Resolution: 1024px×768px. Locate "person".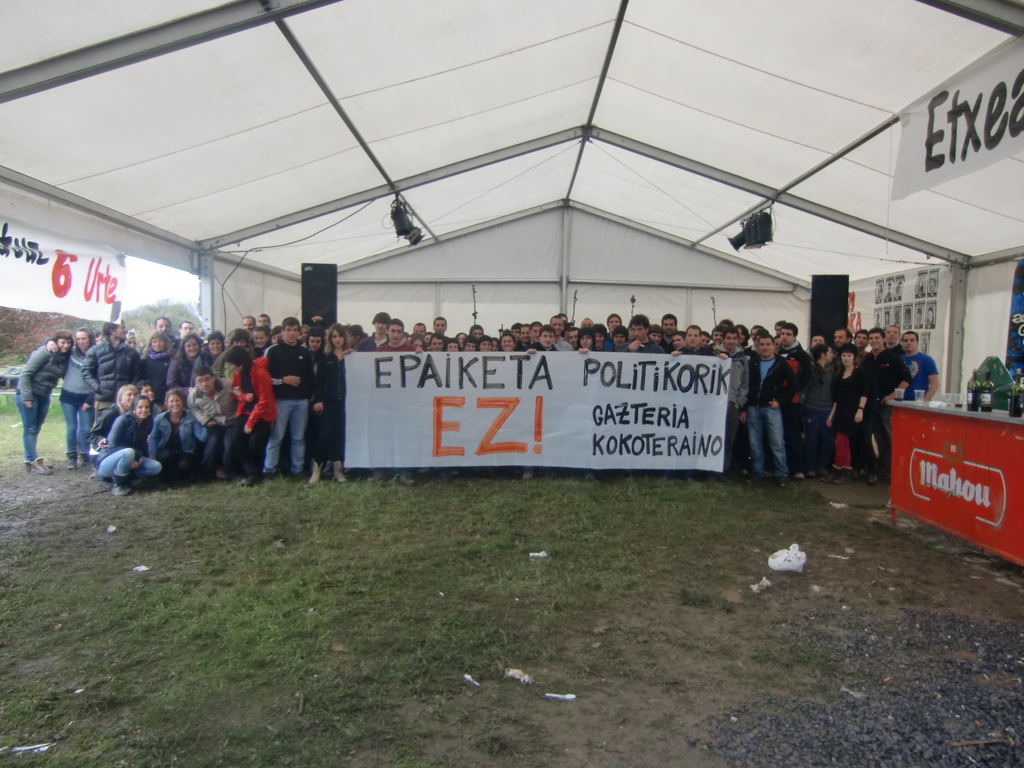
[x1=861, y1=328, x2=913, y2=473].
